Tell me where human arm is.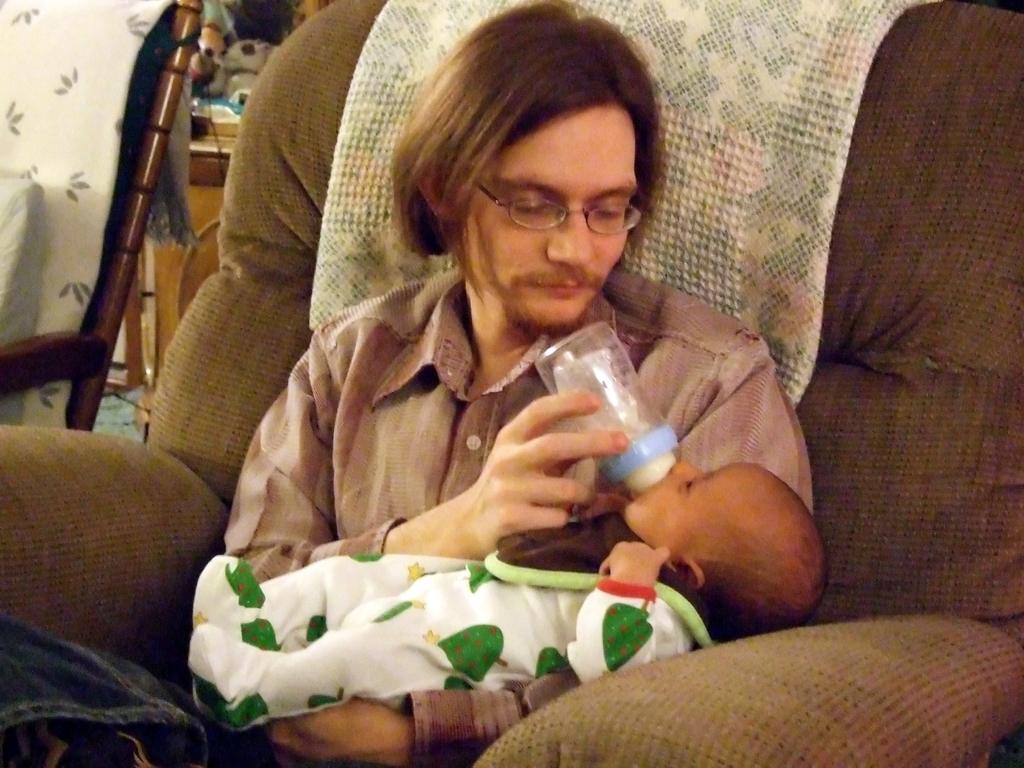
human arm is at {"x1": 571, "y1": 540, "x2": 685, "y2": 680}.
